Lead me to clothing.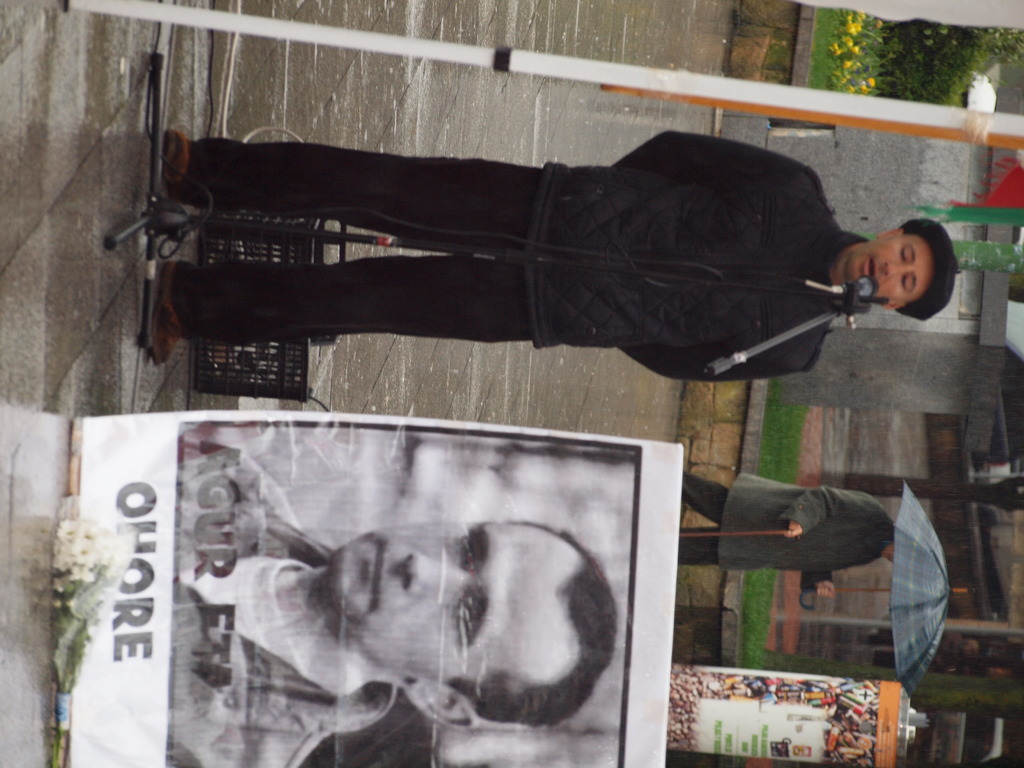
Lead to box=[155, 103, 915, 385].
